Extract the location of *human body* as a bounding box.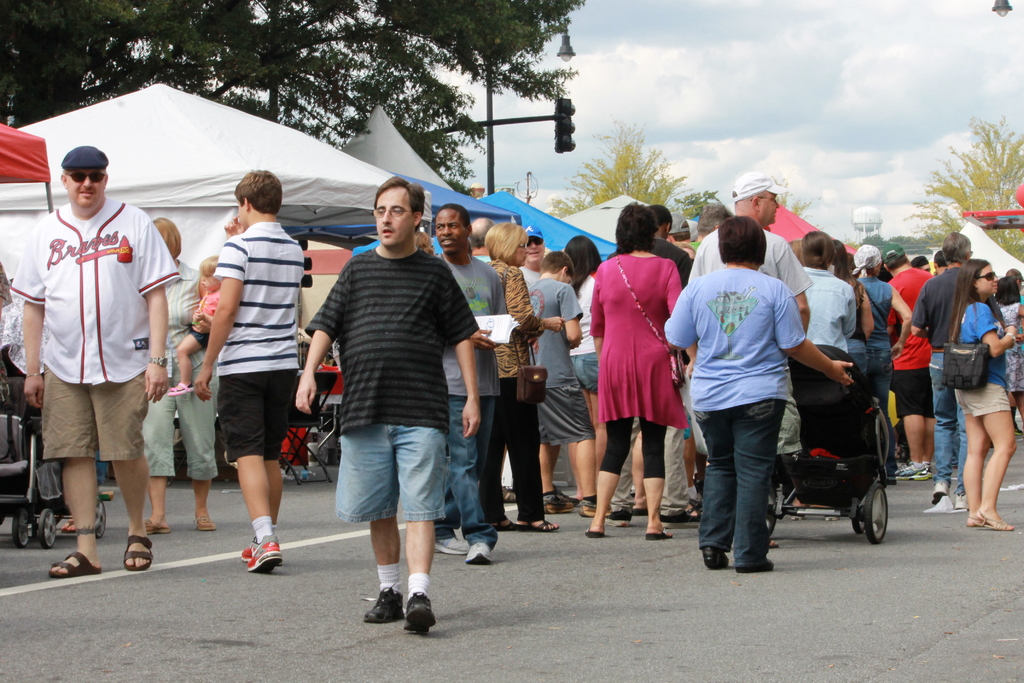
[x1=301, y1=193, x2=476, y2=634].
